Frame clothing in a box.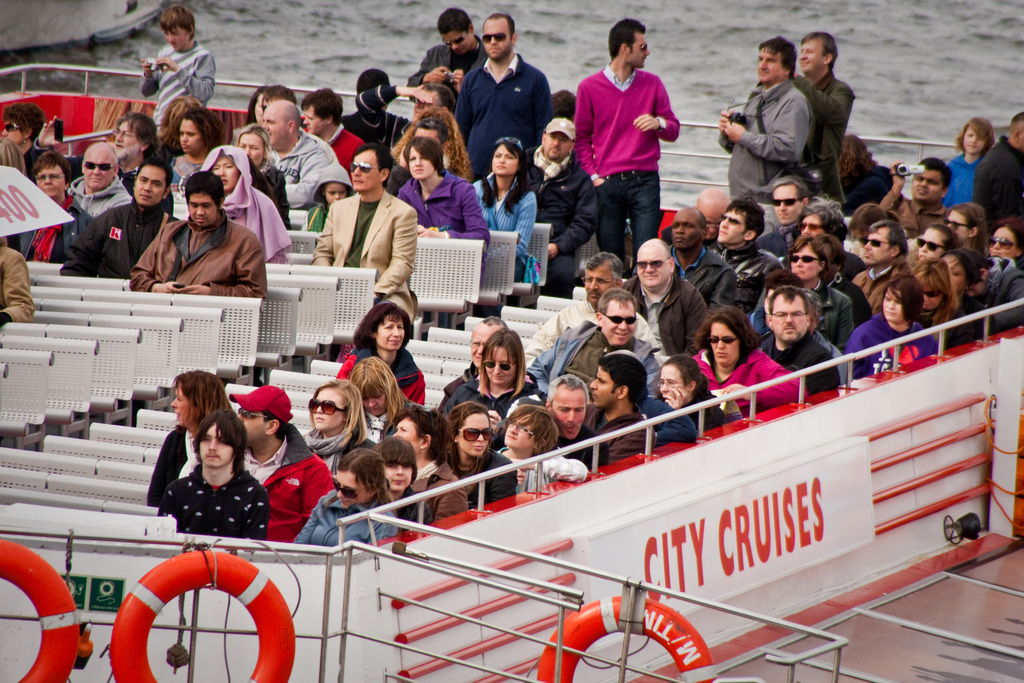
box=[348, 89, 406, 149].
